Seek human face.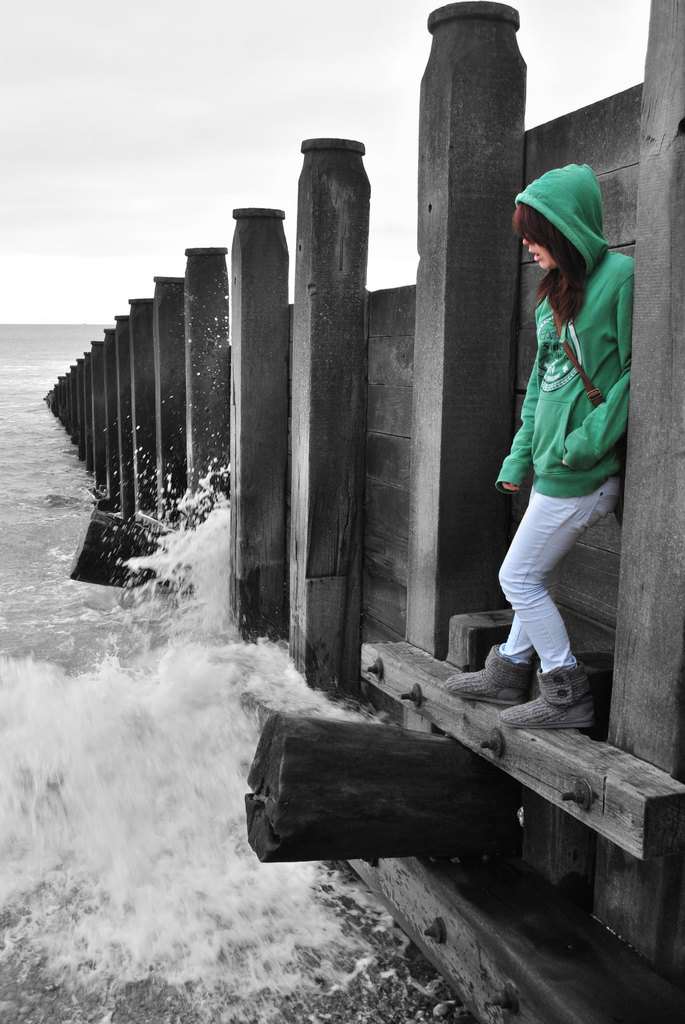
locate(521, 233, 559, 271).
